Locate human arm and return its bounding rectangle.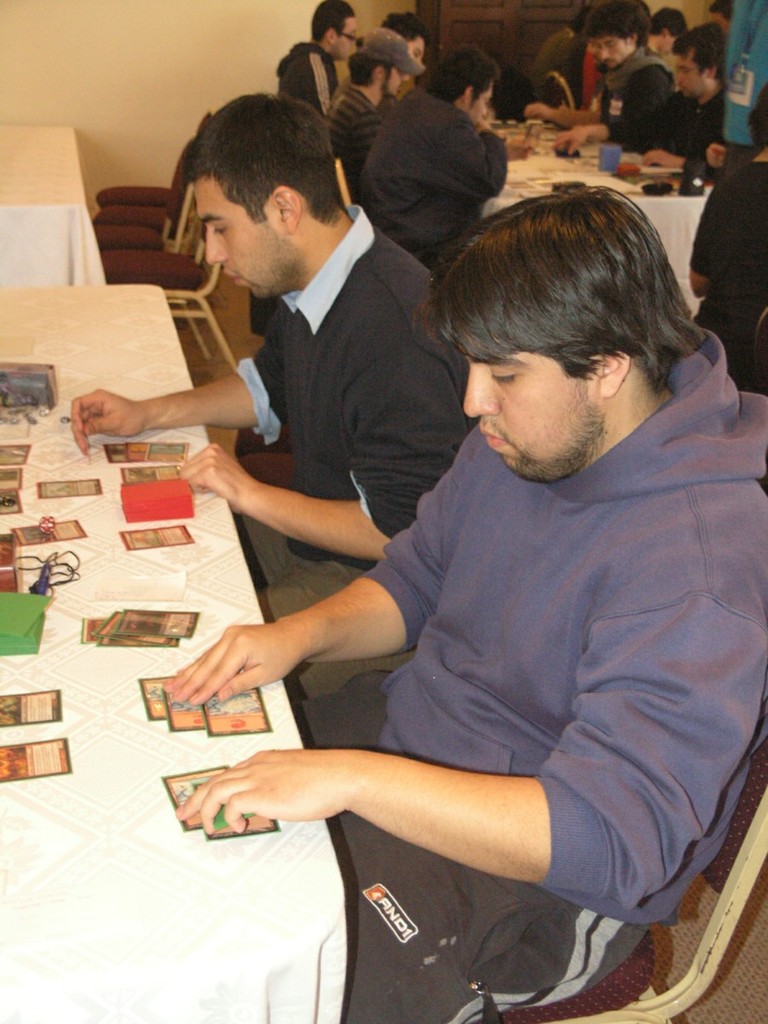
{"left": 689, "top": 180, "right": 714, "bottom": 294}.
